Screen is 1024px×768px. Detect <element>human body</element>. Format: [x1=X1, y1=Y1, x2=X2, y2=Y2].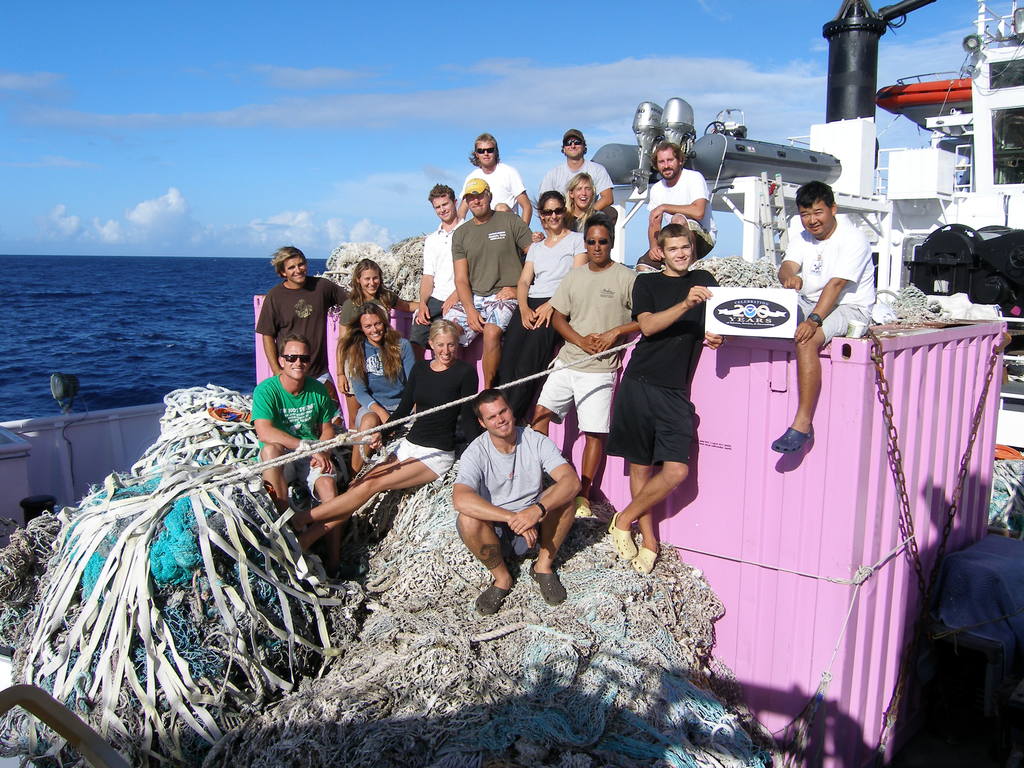
[x1=451, y1=389, x2=584, y2=608].
